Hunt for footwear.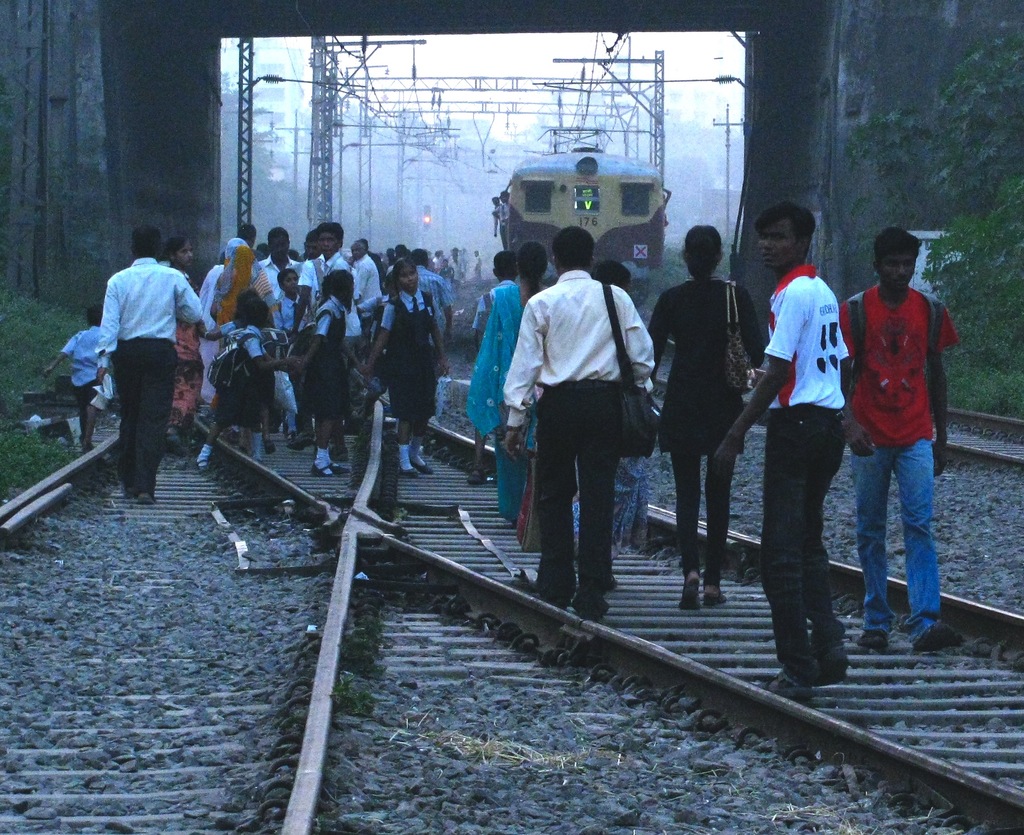
Hunted down at <bbox>323, 462, 353, 476</bbox>.
